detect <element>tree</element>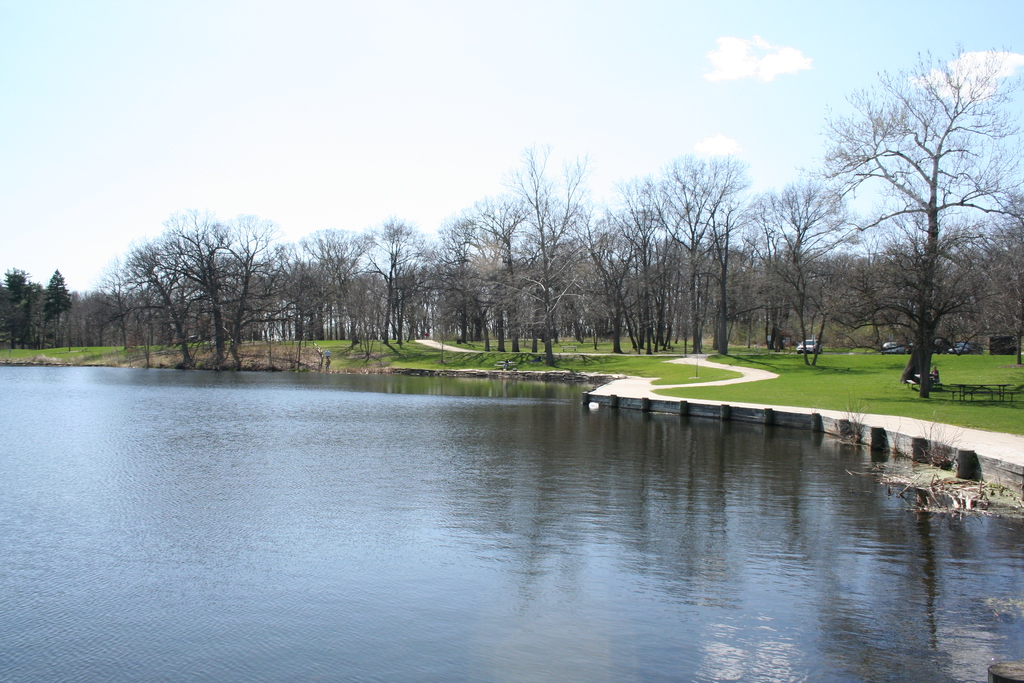
<box>39,265,75,343</box>
